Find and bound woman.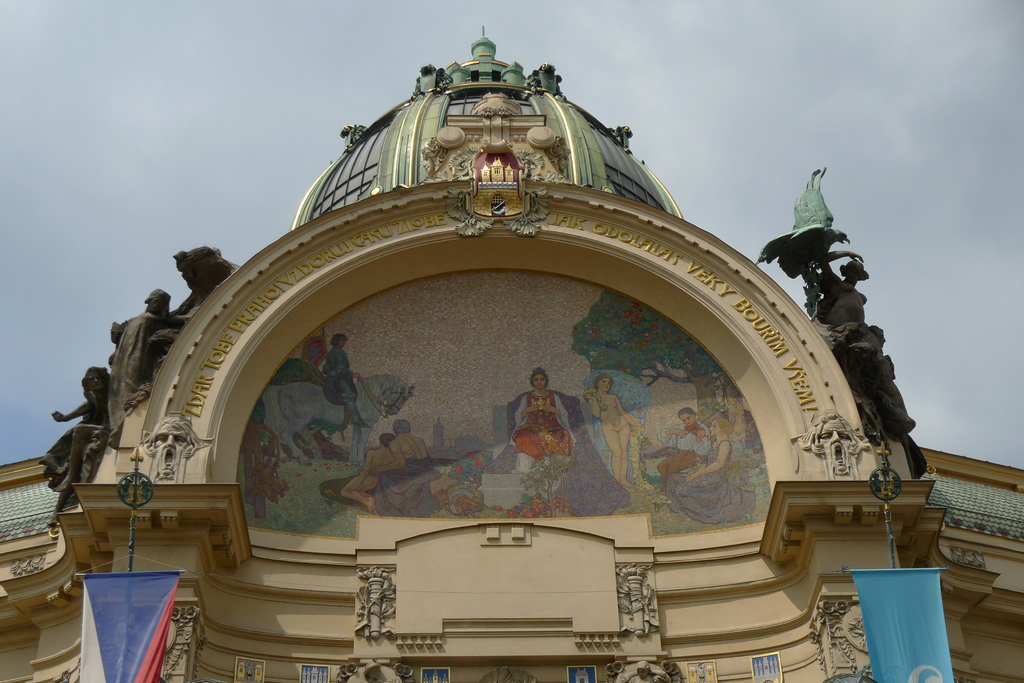
Bound: (514,366,576,480).
